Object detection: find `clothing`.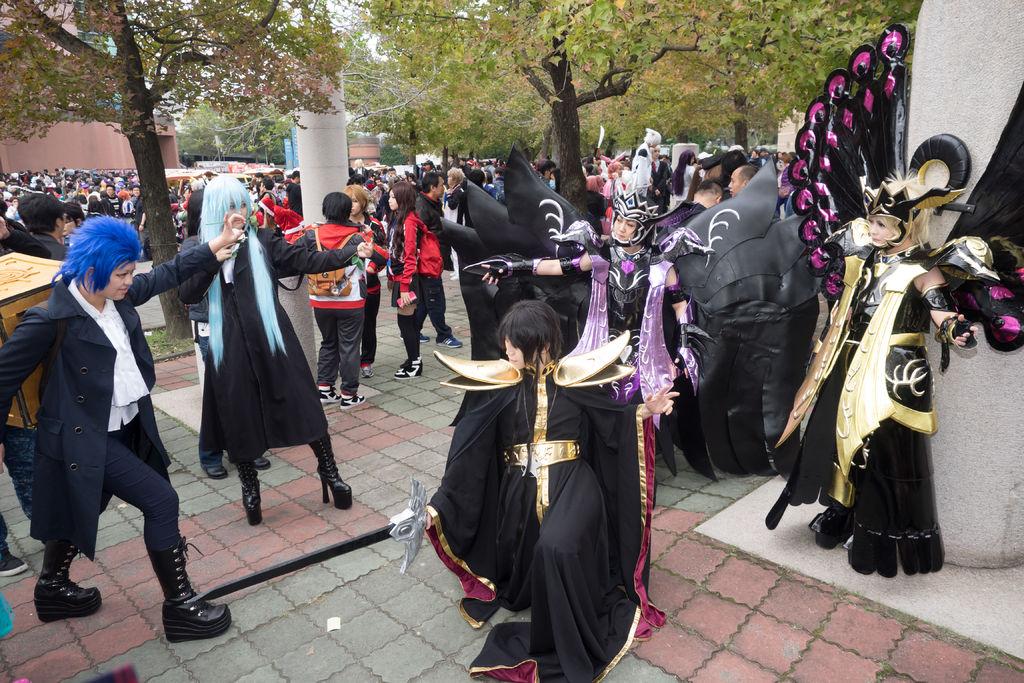
(left=422, top=366, right=660, bottom=682).
